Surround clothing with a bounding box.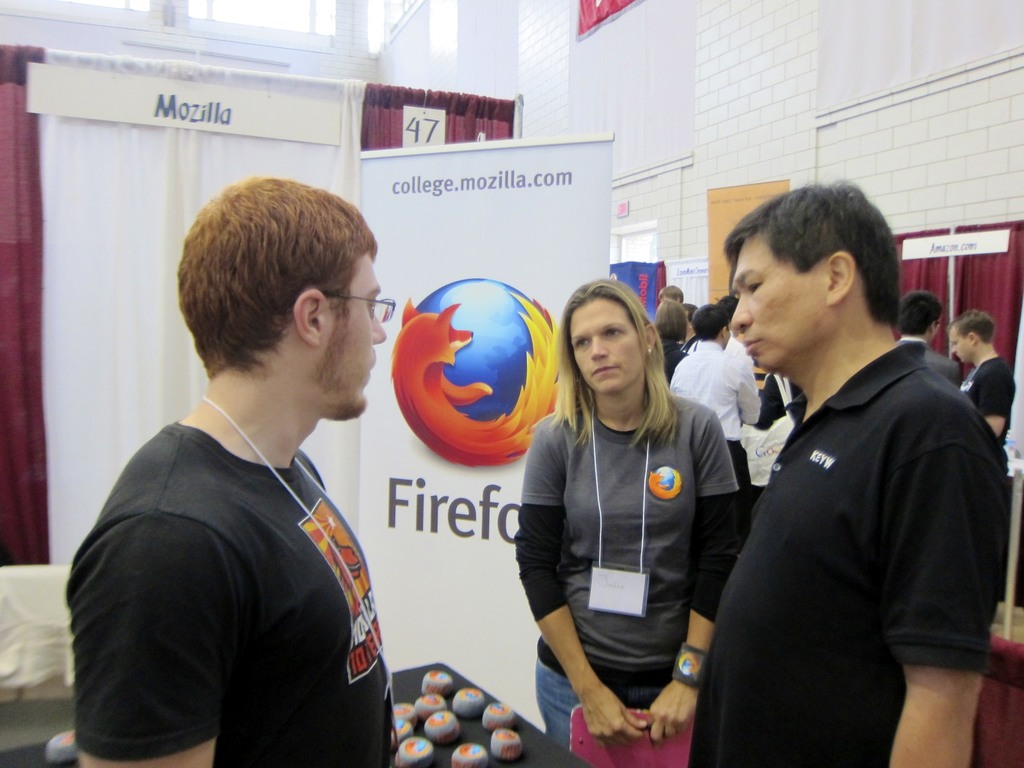
<box>72,314,400,761</box>.
